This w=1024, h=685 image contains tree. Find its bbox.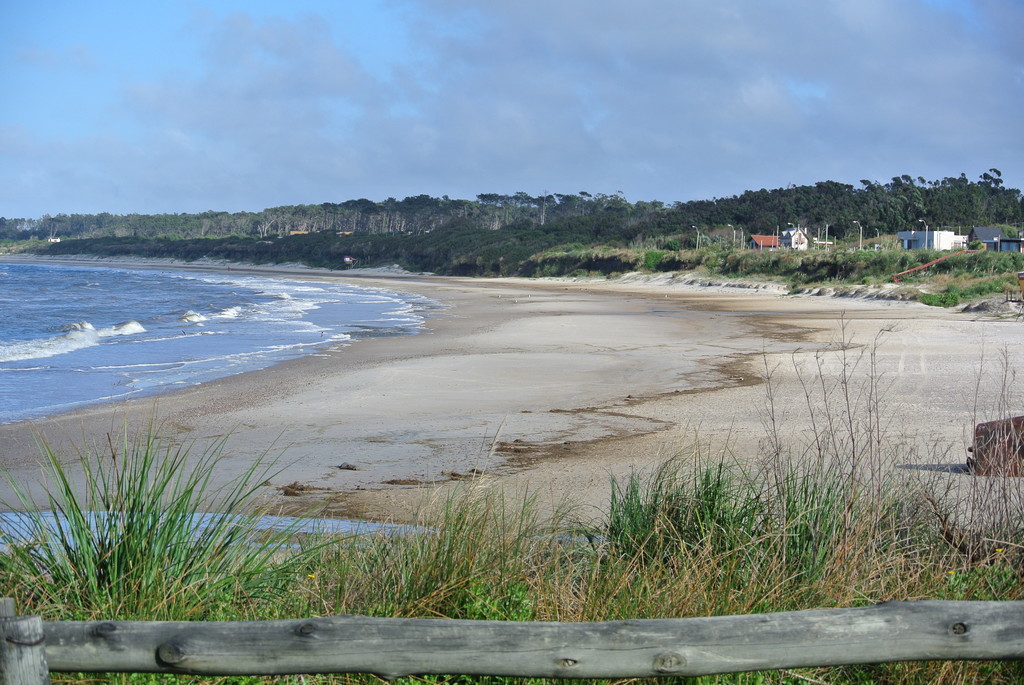
BBox(932, 161, 977, 244).
